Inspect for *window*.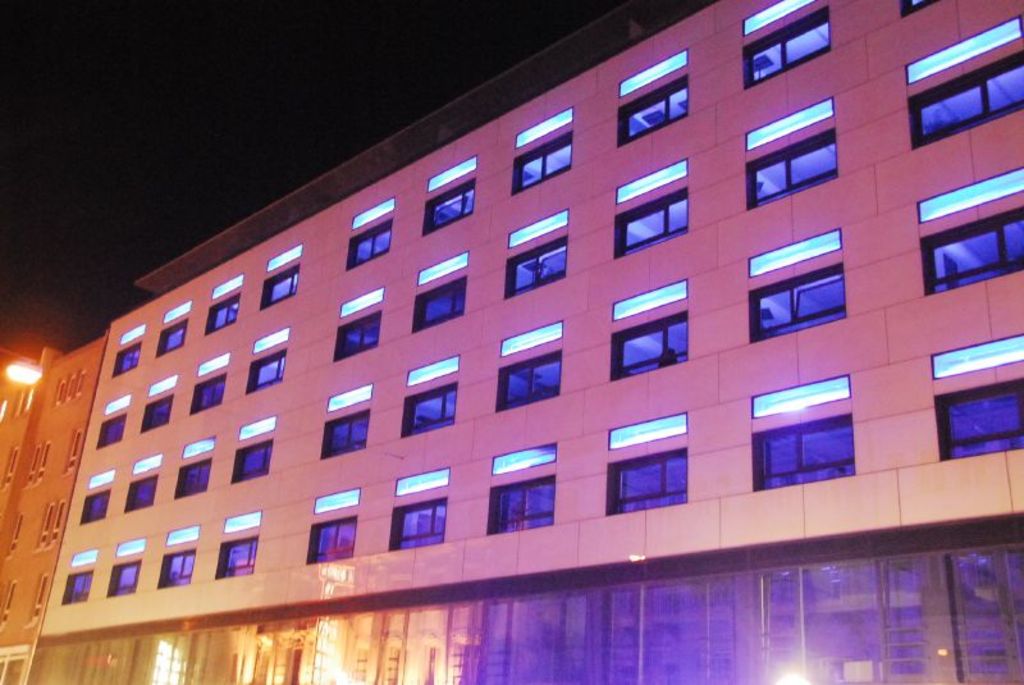
Inspection: box=[920, 207, 1023, 297].
